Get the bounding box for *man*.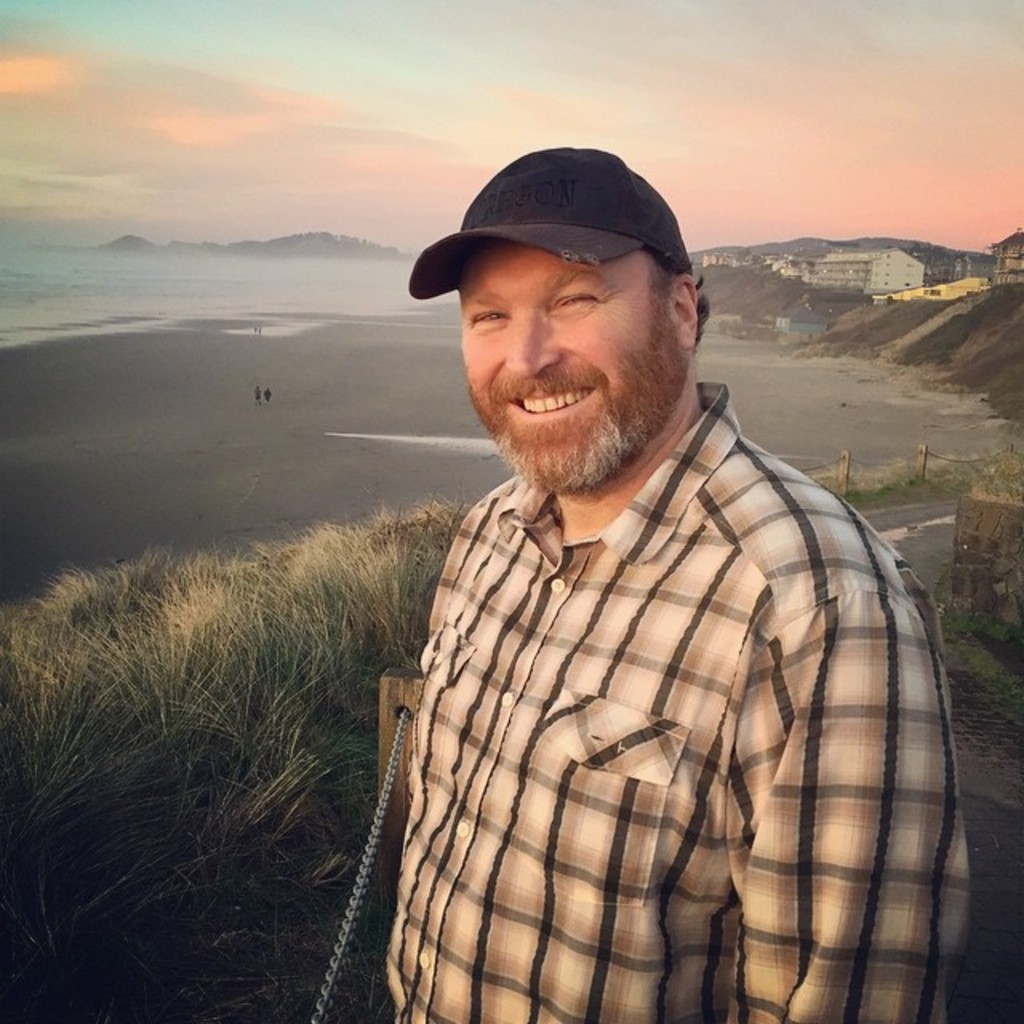
(left=354, top=130, right=974, bottom=1022).
